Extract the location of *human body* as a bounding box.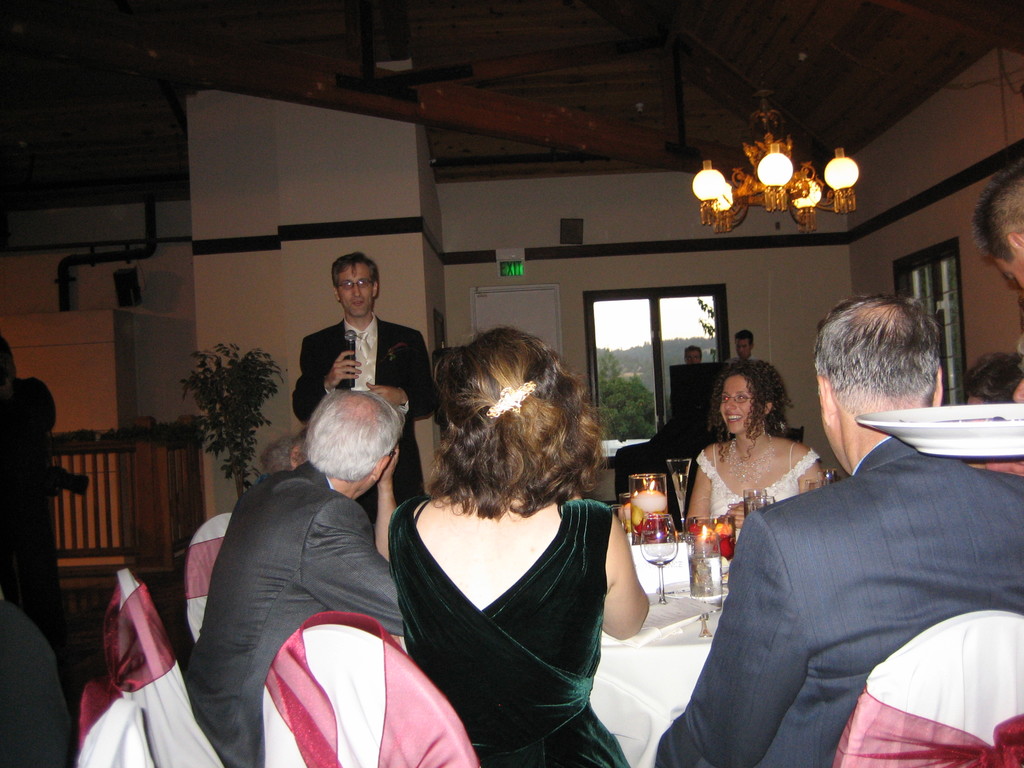
x1=669 y1=346 x2=703 y2=439.
